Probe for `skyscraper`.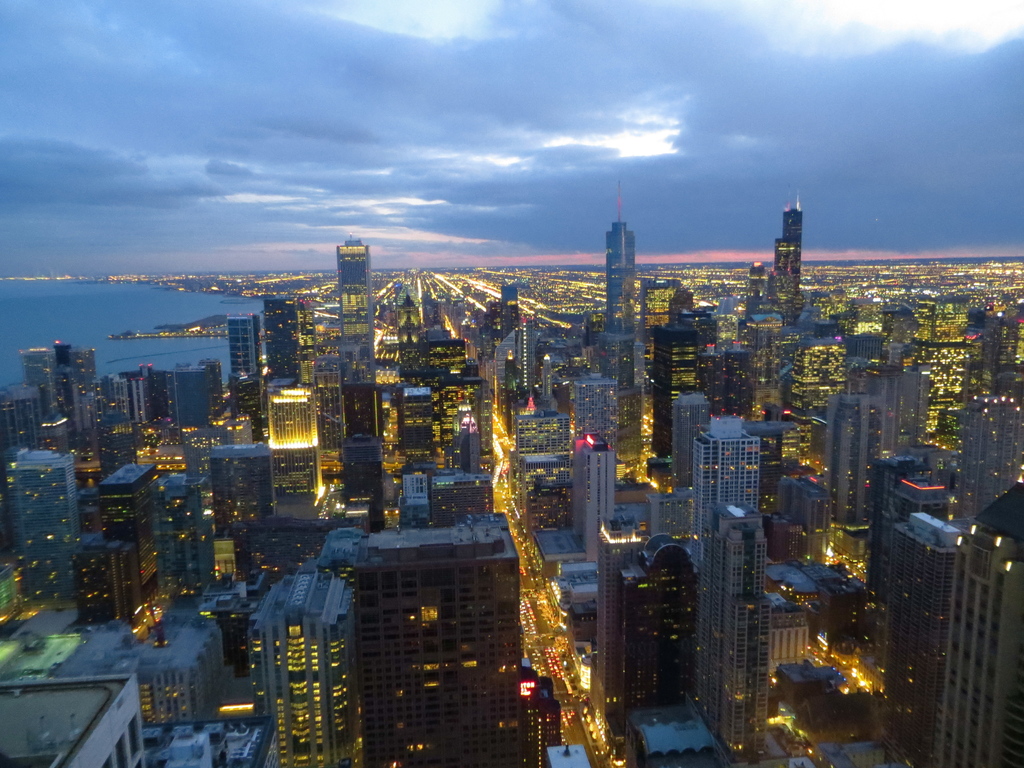
Probe result: x1=771, y1=203, x2=799, y2=295.
